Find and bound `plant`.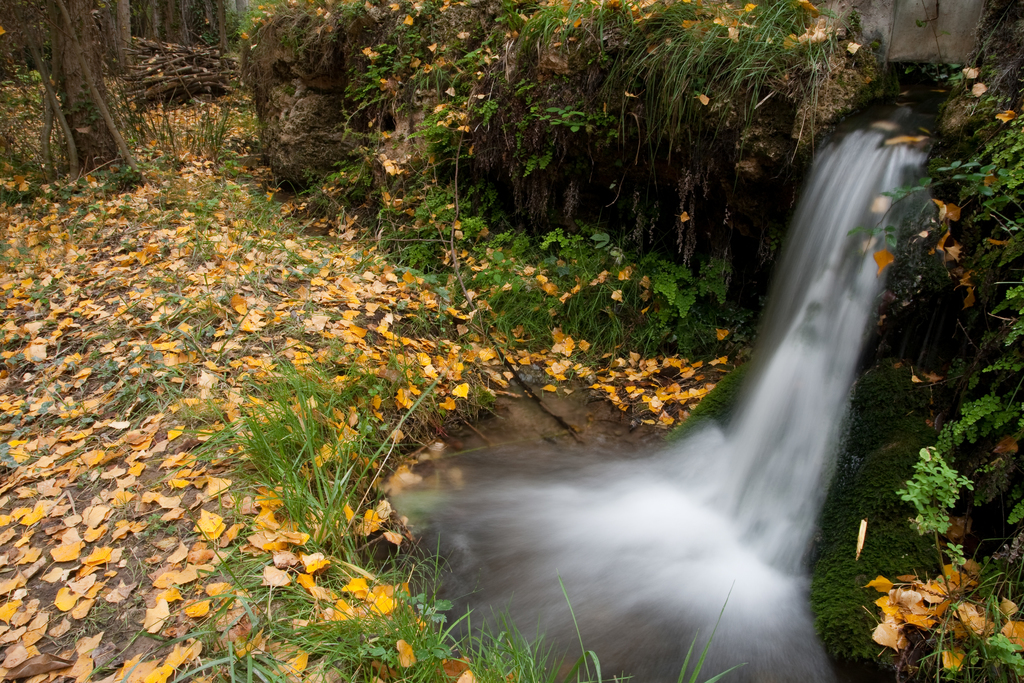
Bound: 138,544,460,682.
